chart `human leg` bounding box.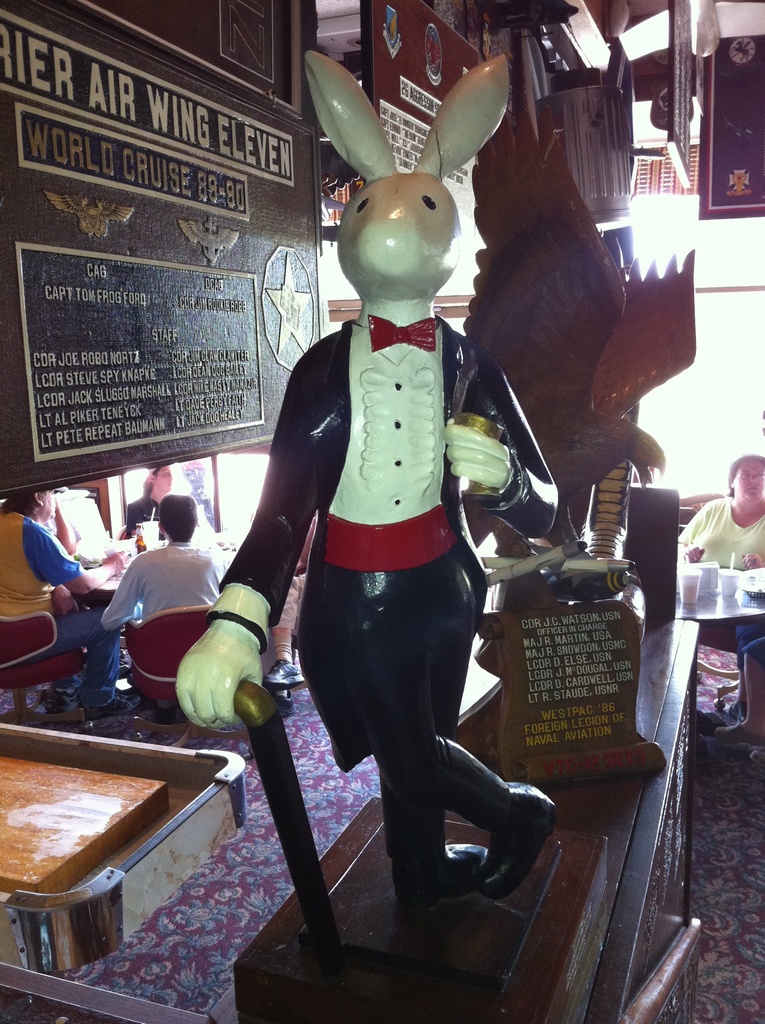
Charted: [289, 560, 557, 895].
